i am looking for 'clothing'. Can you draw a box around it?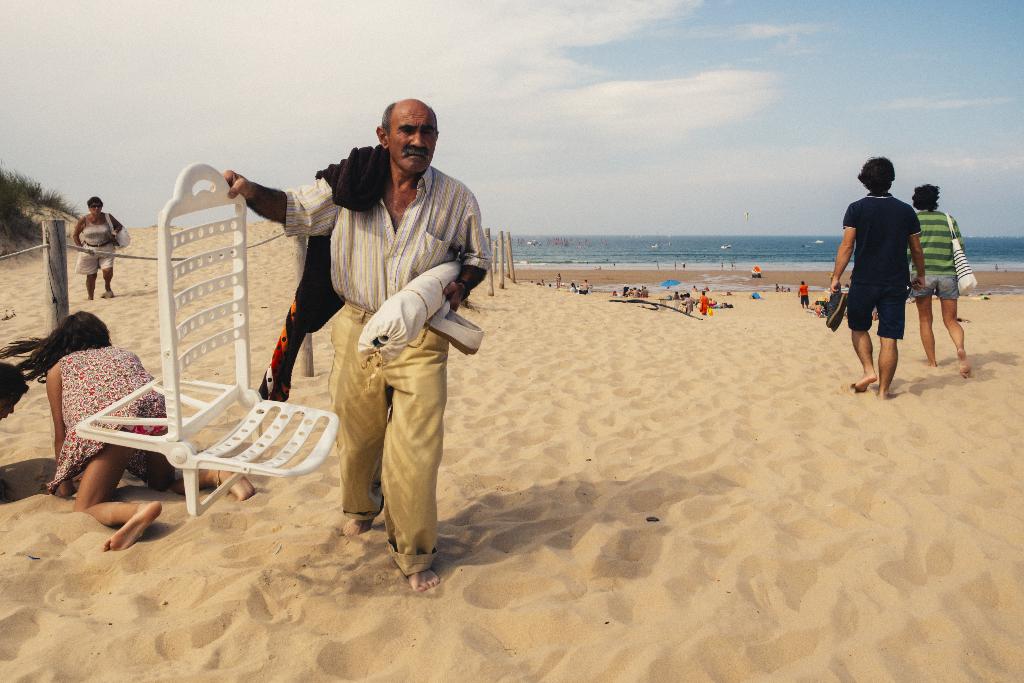
Sure, the bounding box is [x1=56, y1=336, x2=172, y2=464].
